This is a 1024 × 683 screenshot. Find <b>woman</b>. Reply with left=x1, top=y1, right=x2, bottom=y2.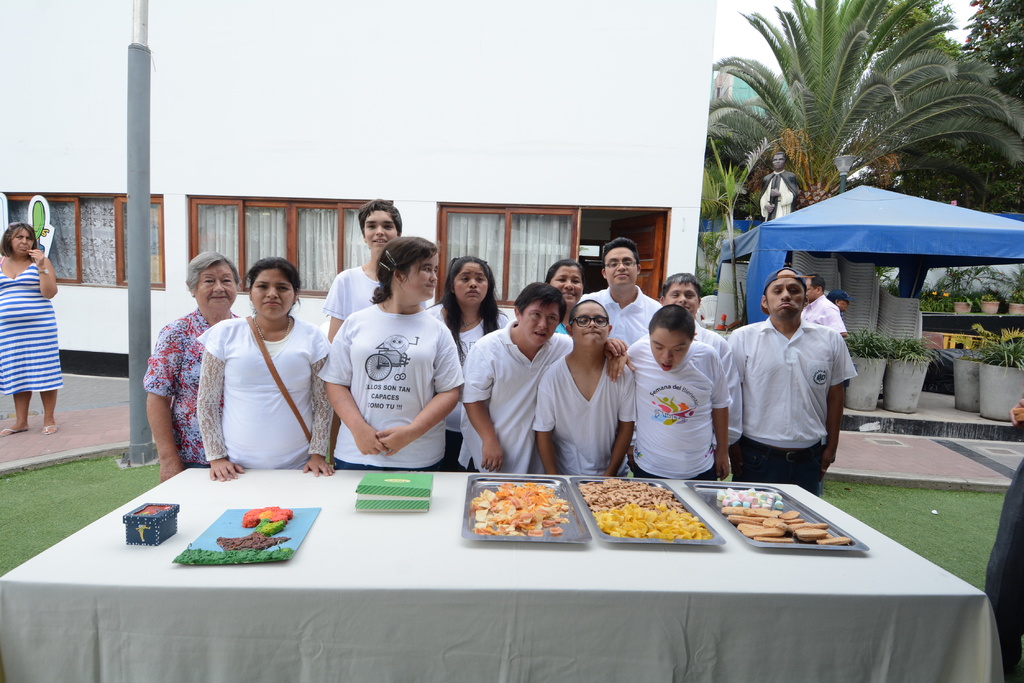
left=543, top=257, right=589, bottom=338.
